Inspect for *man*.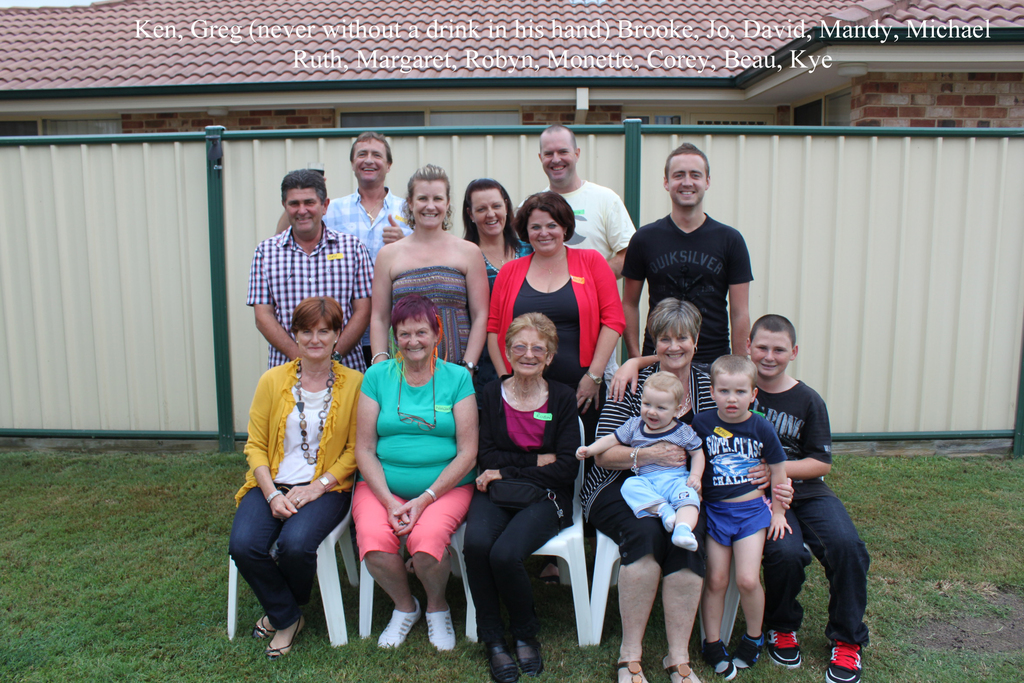
Inspection: l=325, t=131, r=422, b=262.
